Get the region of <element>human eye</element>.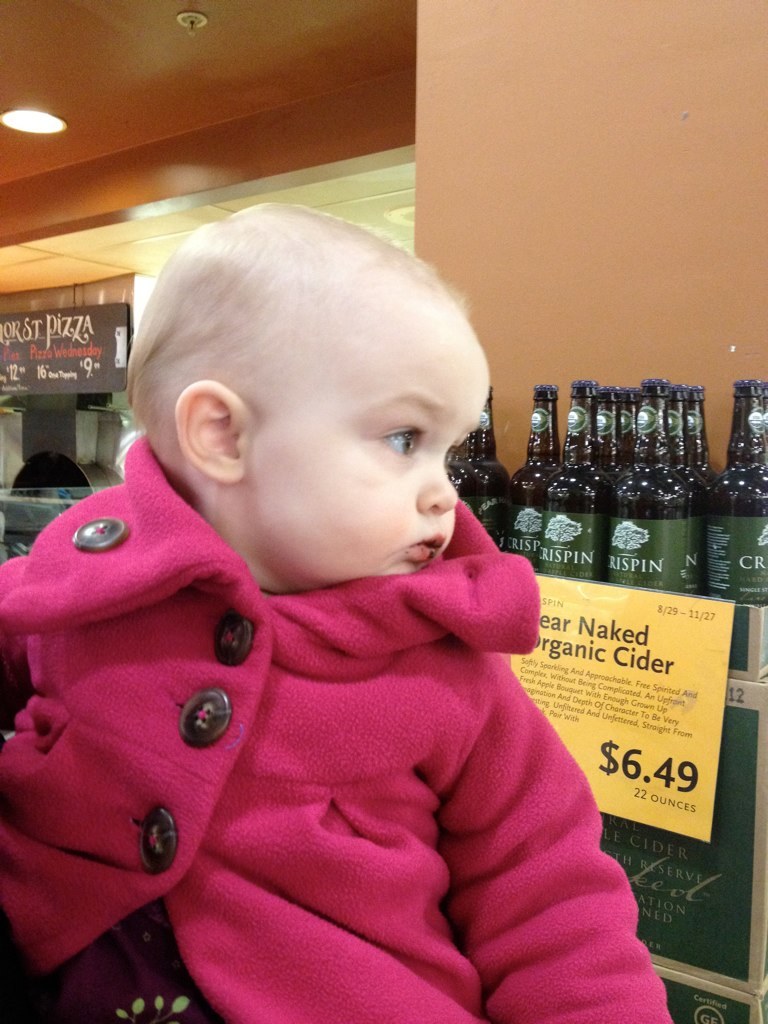
select_region(360, 411, 426, 468).
